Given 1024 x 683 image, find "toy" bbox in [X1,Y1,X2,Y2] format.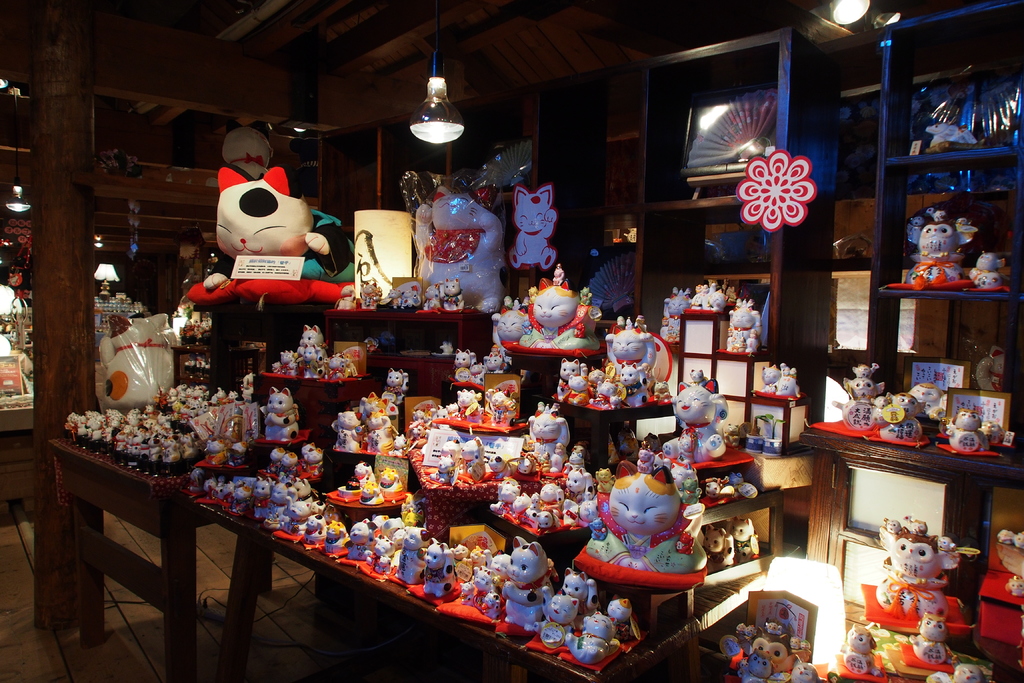
[539,482,557,511].
